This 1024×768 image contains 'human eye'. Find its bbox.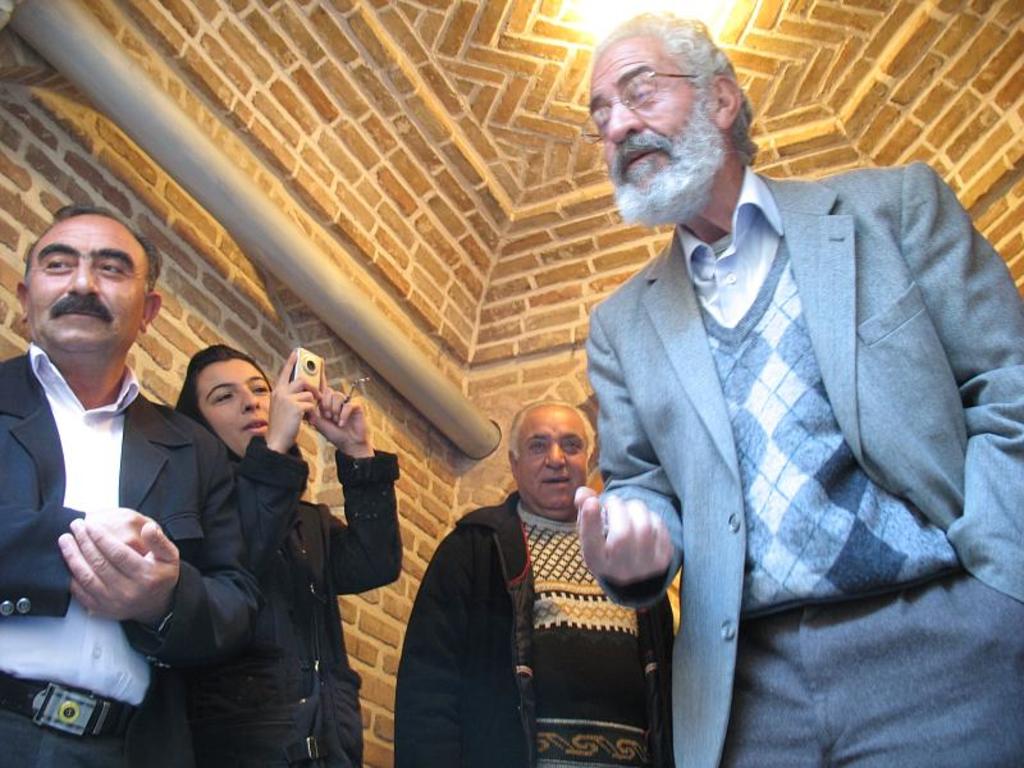
x1=250, y1=381, x2=268, y2=394.
